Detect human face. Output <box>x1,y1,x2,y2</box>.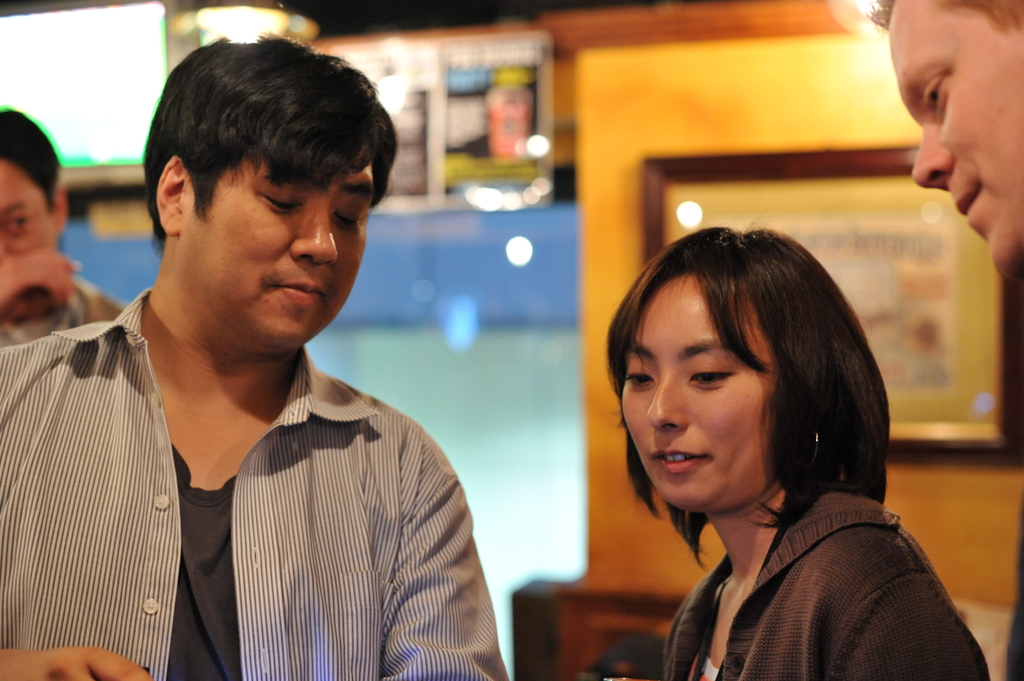
<box>893,0,1023,284</box>.
